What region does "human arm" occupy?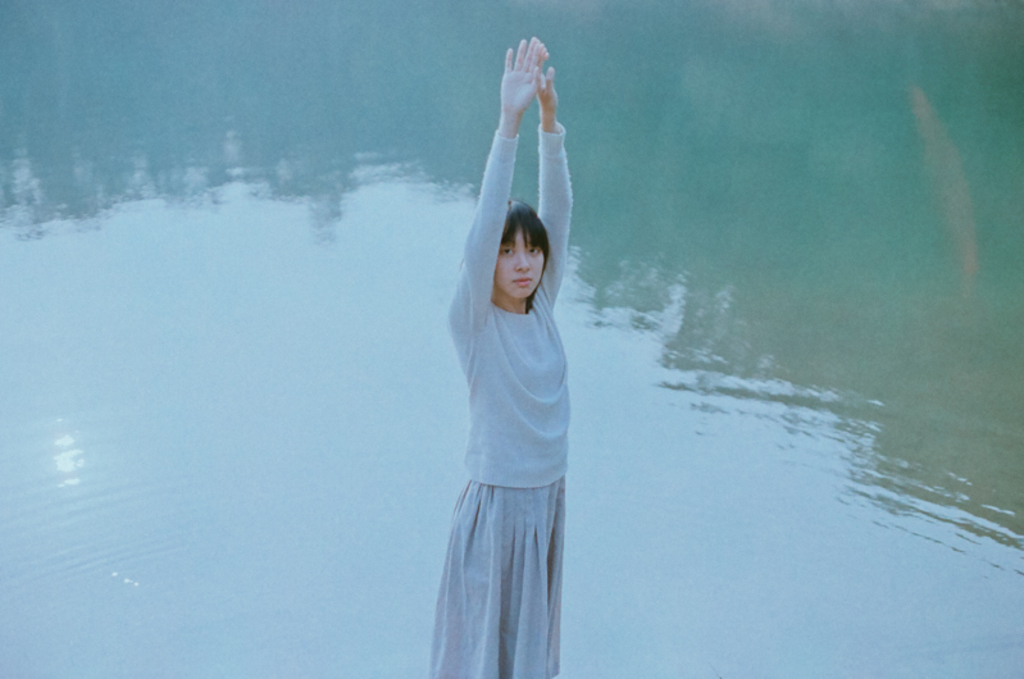
bbox(527, 60, 583, 288).
